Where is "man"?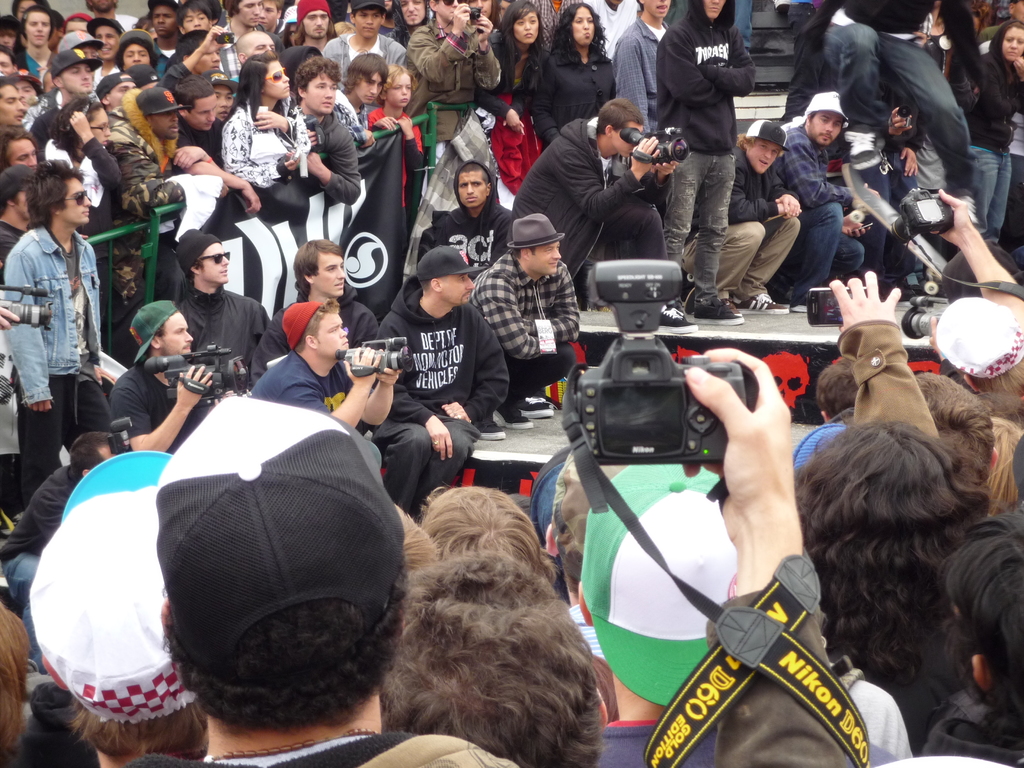
(0,47,22,73).
